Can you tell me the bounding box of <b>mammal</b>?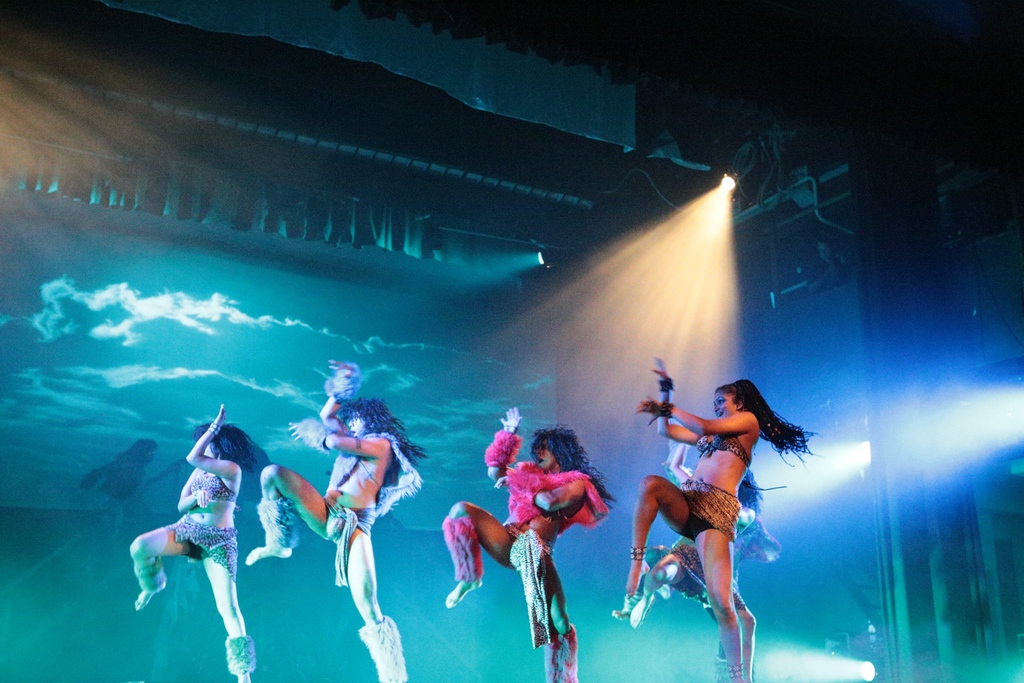
pyautogui.locateOnScreen(630, 464, 781, 682).
